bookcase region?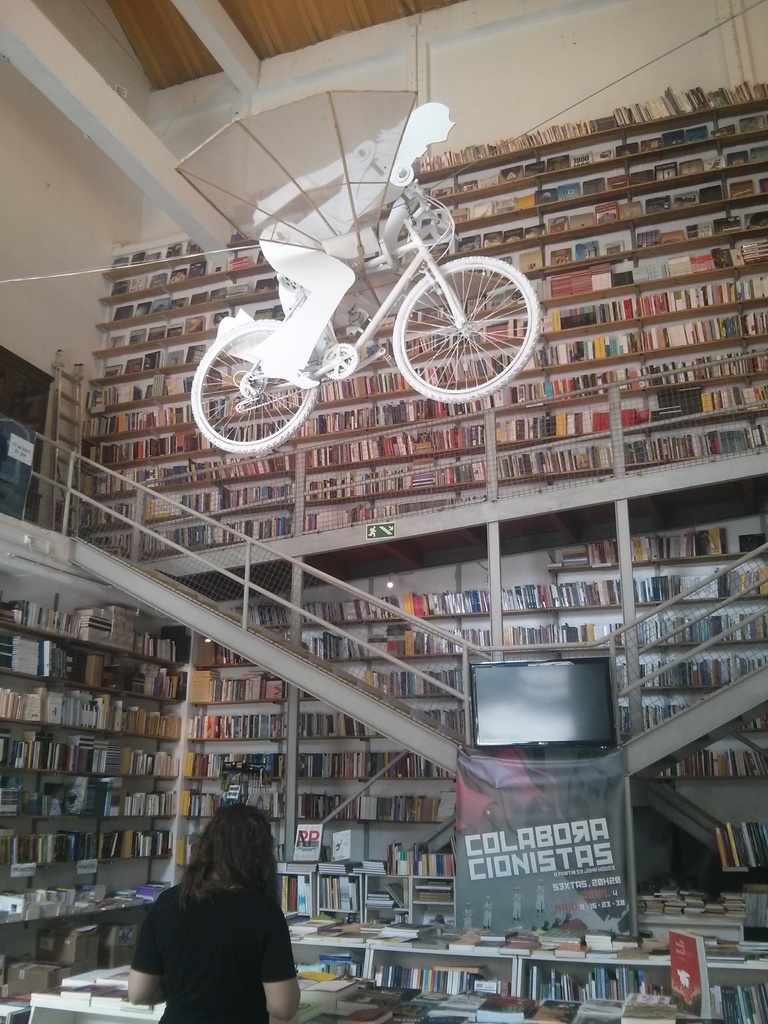
crop(8, 679, 193, 915)
